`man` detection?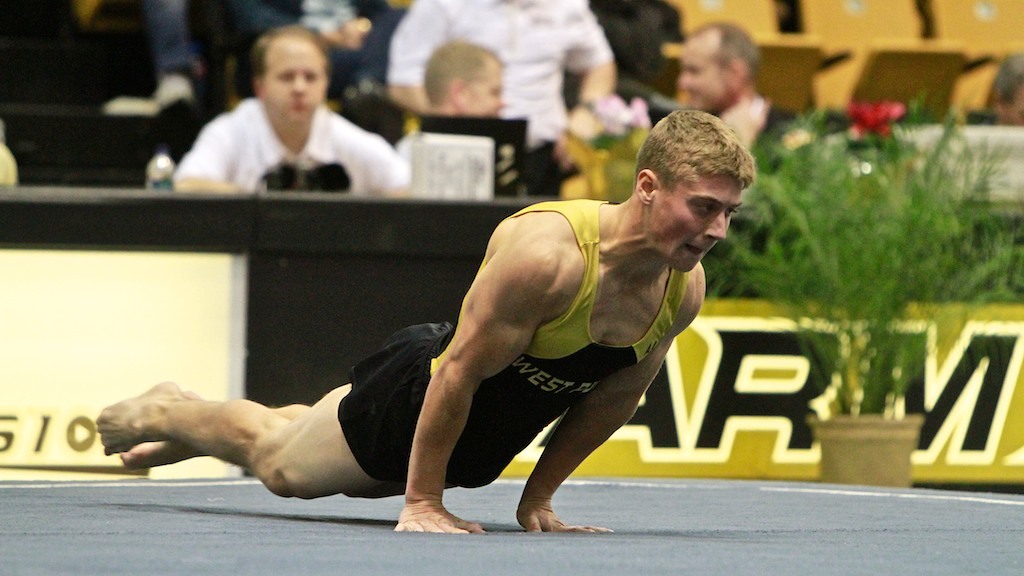
l=385, t=0, r=614, b=197
